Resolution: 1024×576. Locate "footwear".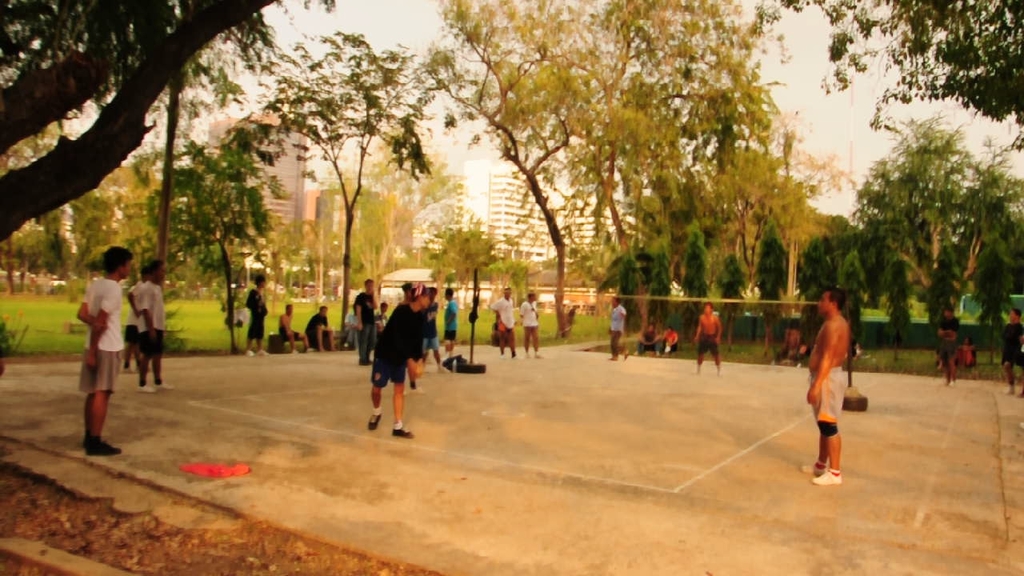
810 462 846 486.
